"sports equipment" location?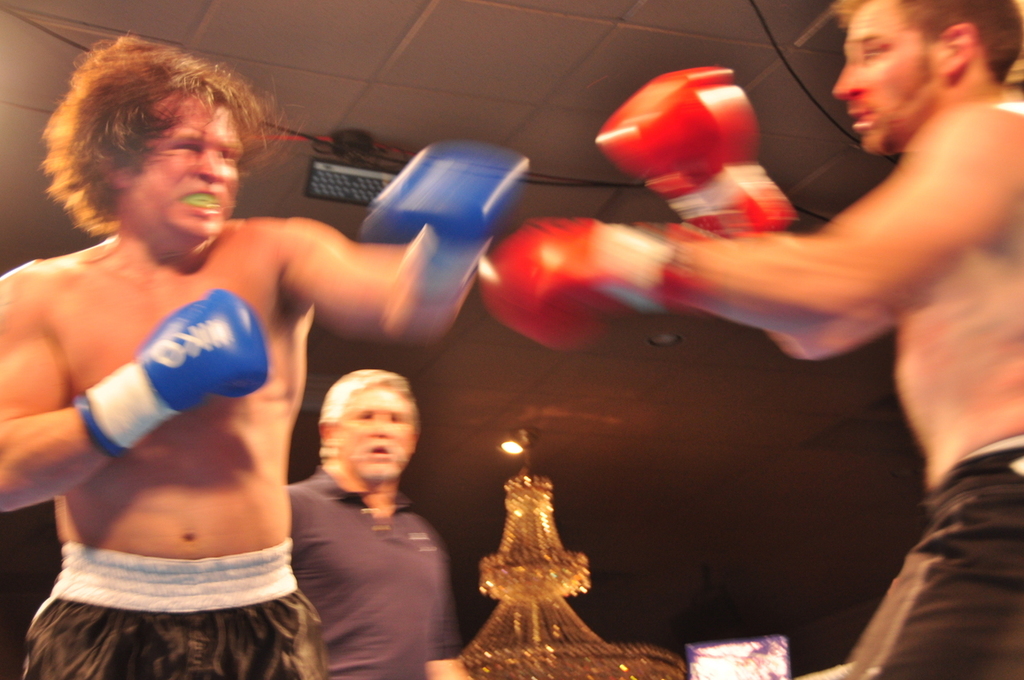
[x1=597, y1=59, x2=799, y2=242]
